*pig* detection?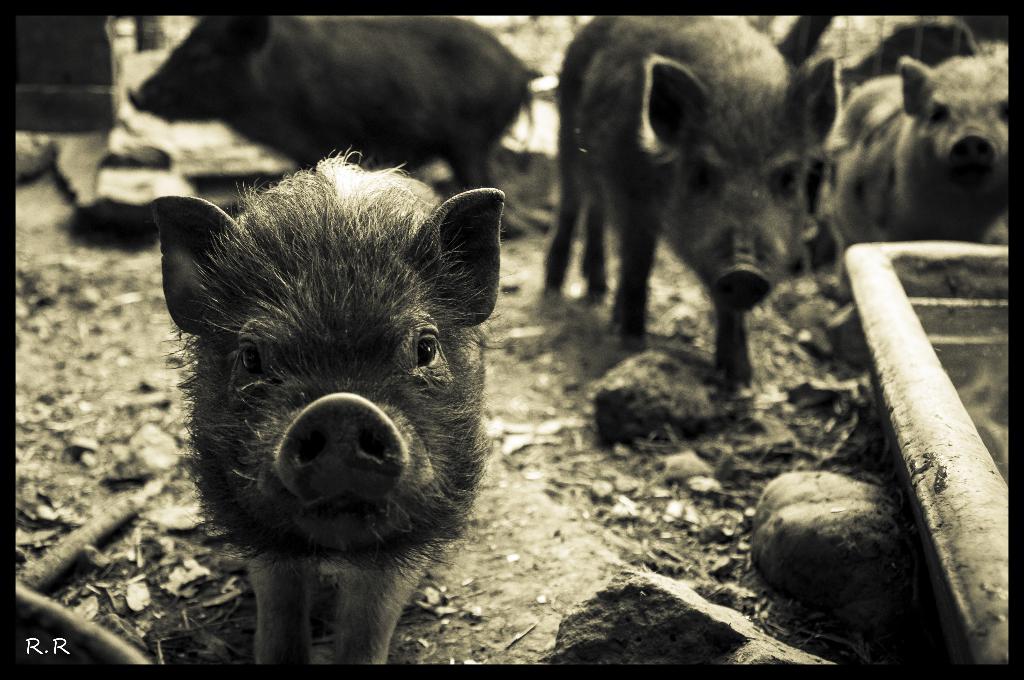
bbox=[123, 12, 541, 191]
